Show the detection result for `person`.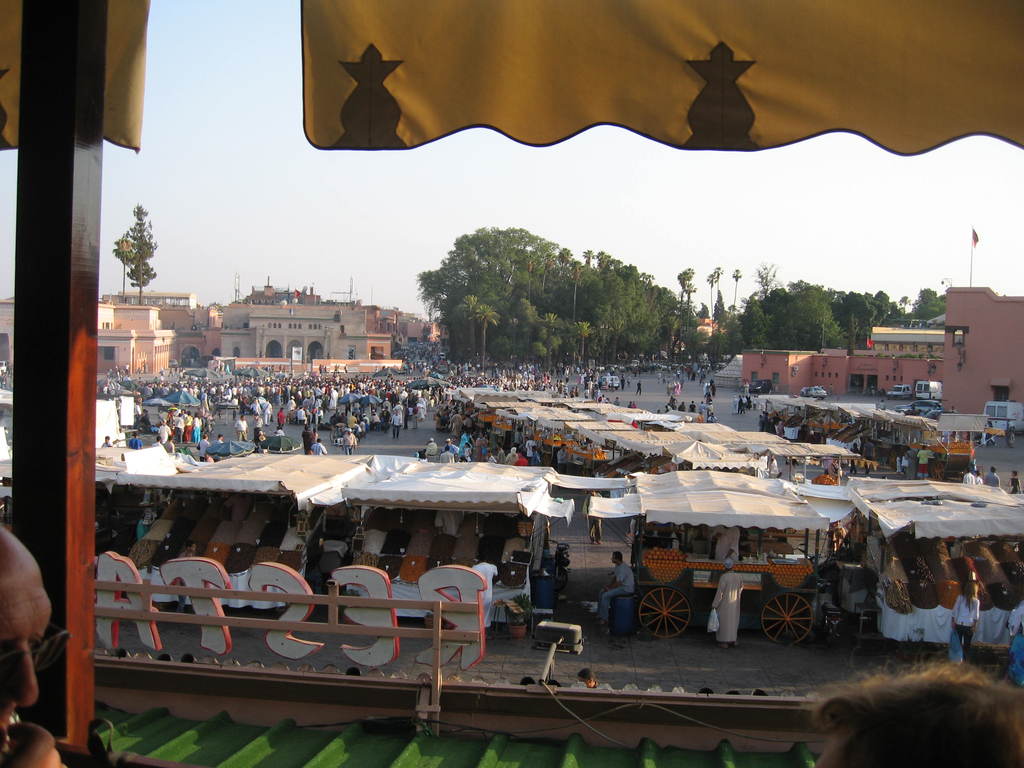
left=948, top=575, right=989, bottom=671.
